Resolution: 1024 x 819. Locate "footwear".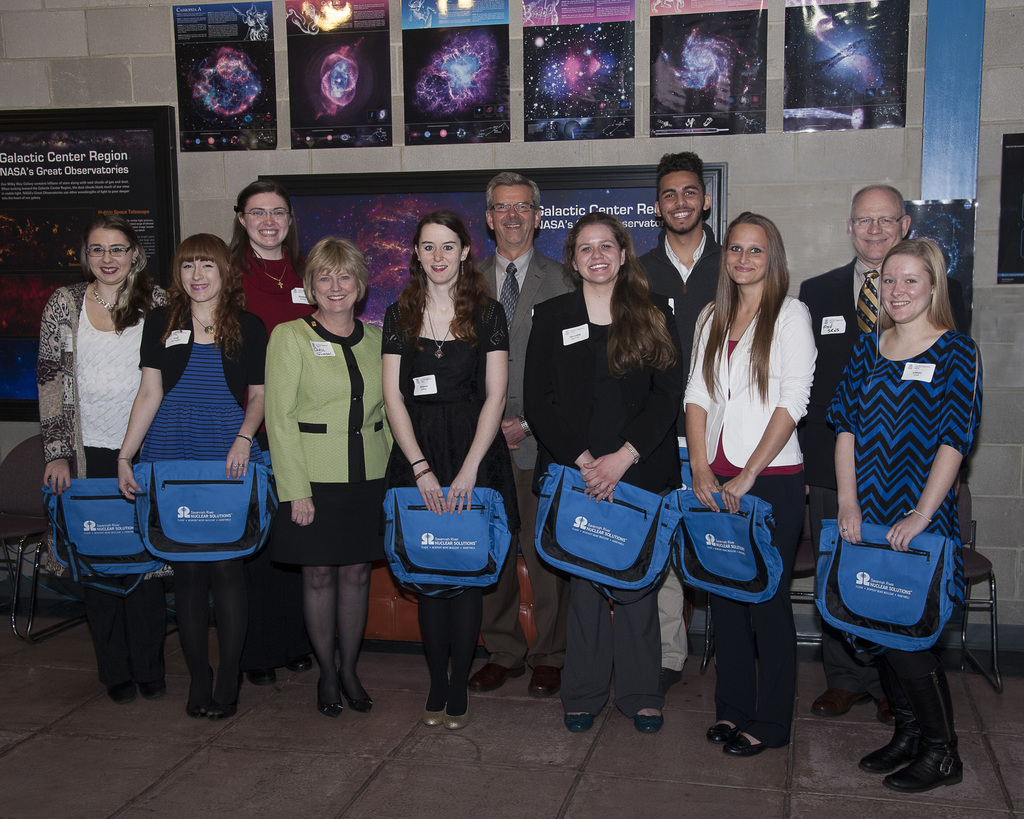
locate(636, 713, 671, 732).
